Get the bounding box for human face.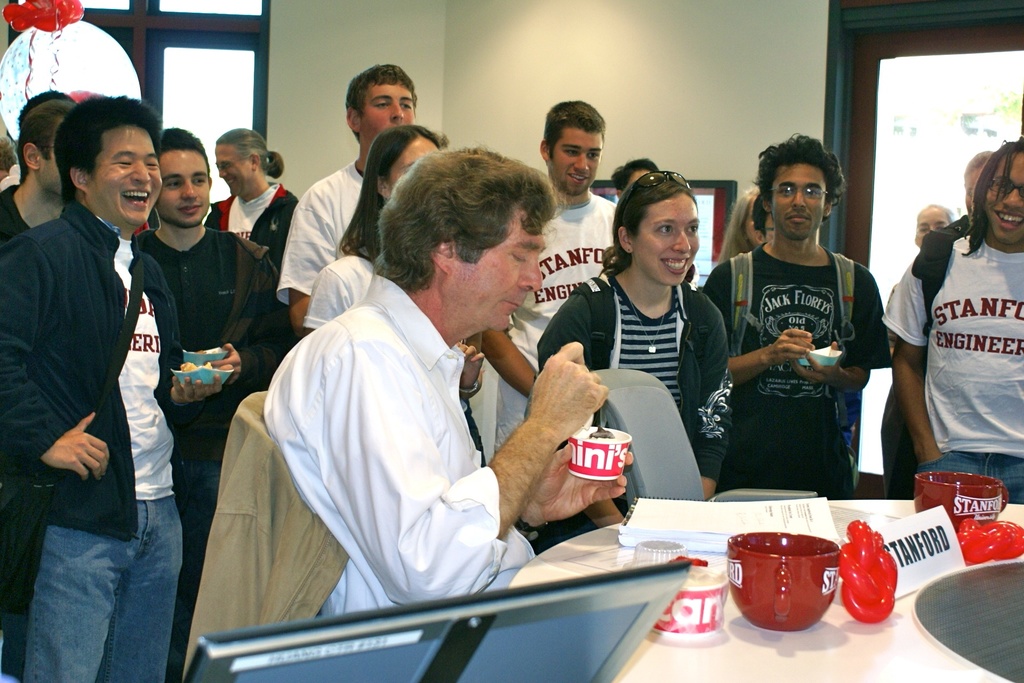
box(363, 84, 415, 142).
